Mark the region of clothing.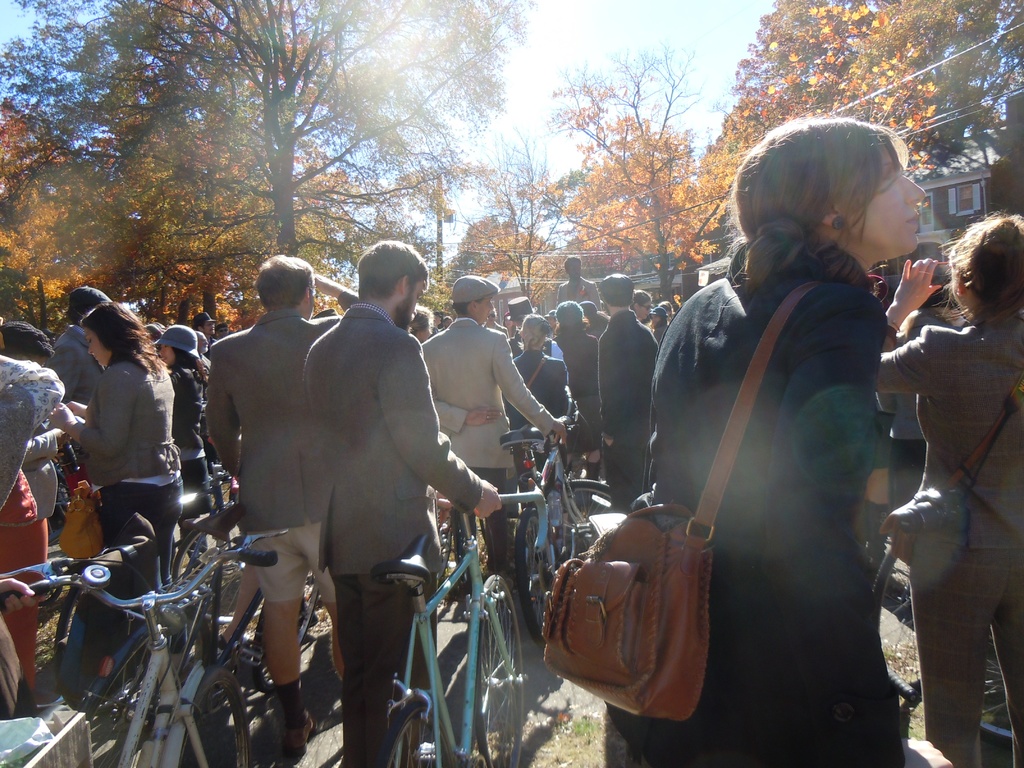
Region: detection(623, 178, 931, 762).
